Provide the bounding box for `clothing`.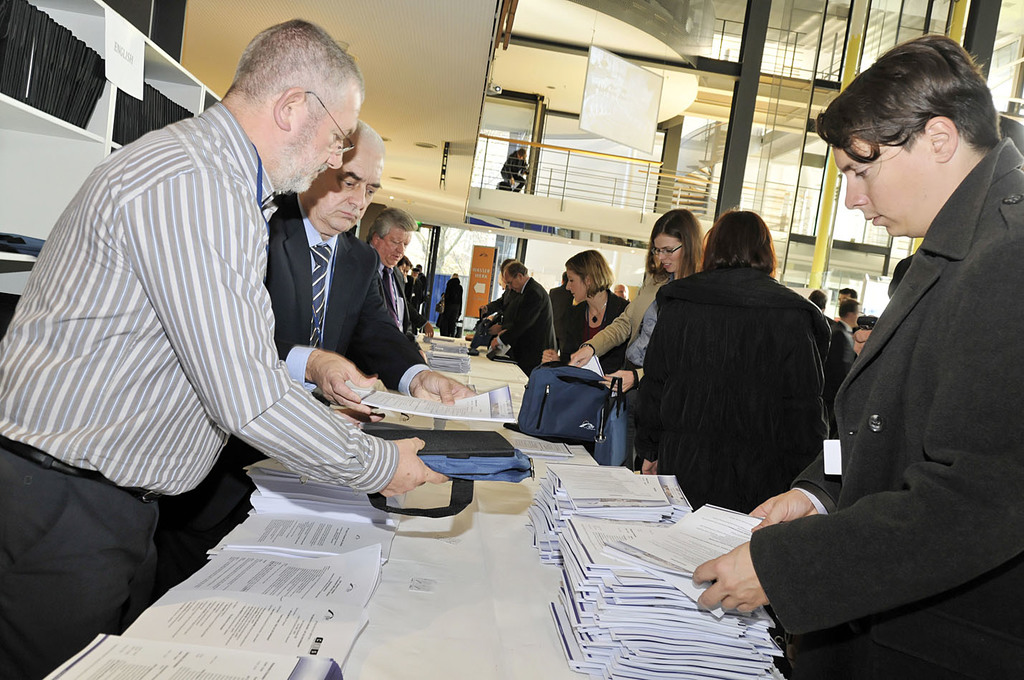
<box>440,278,462,336</box>.
